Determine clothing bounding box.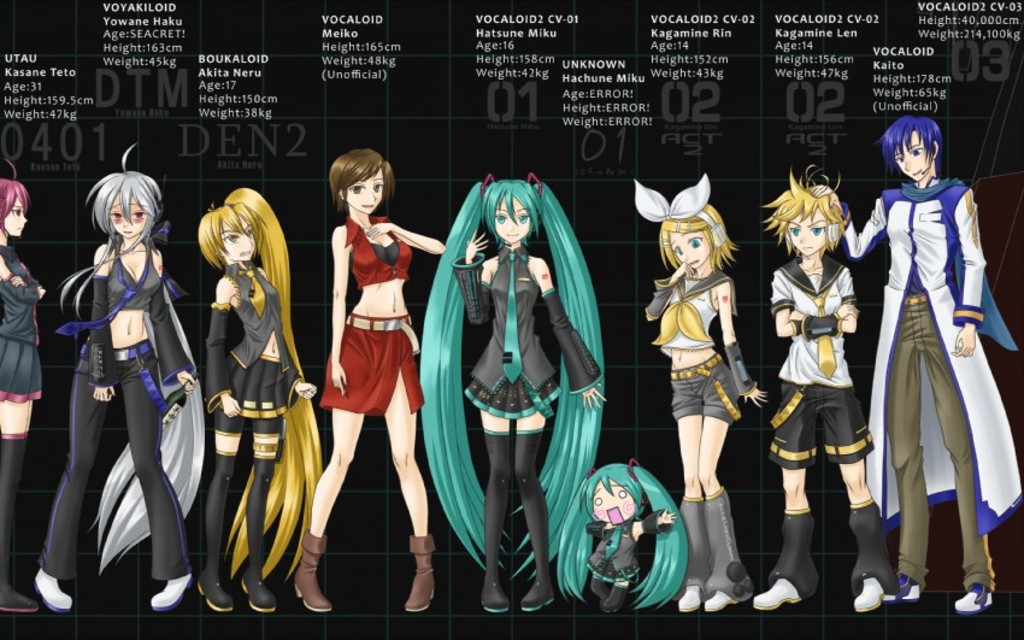
Determined: box=[314, 211, 425, 422].
